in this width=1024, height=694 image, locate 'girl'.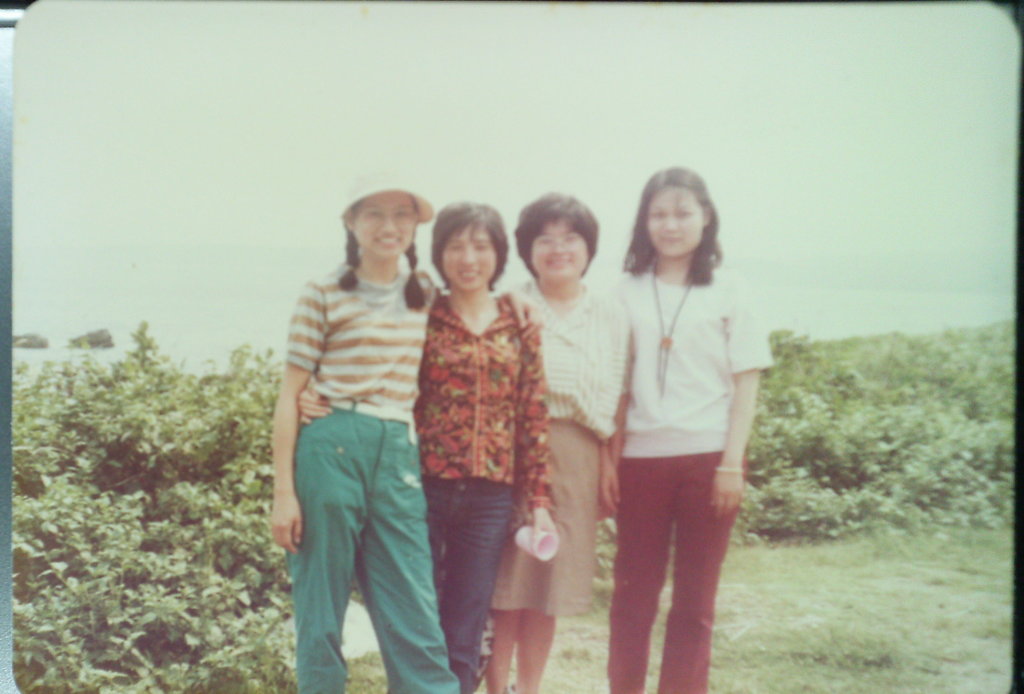
Bounding box: pyautogui.locateOnScreen(269, 163, 459, 693).
